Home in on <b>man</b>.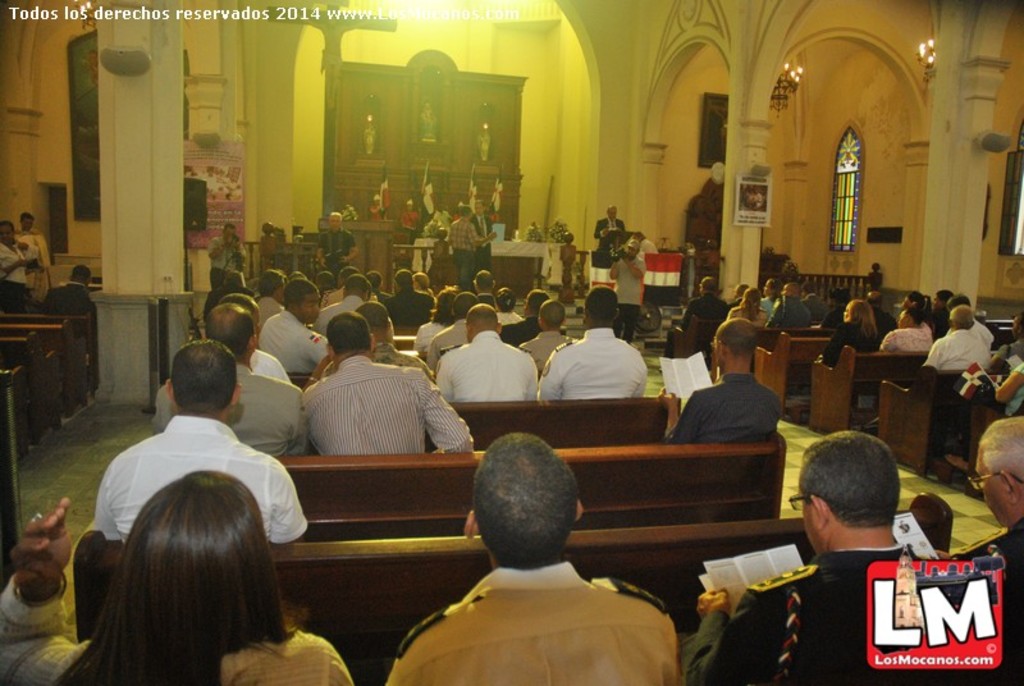
Homed in at (425,291,479,370).
